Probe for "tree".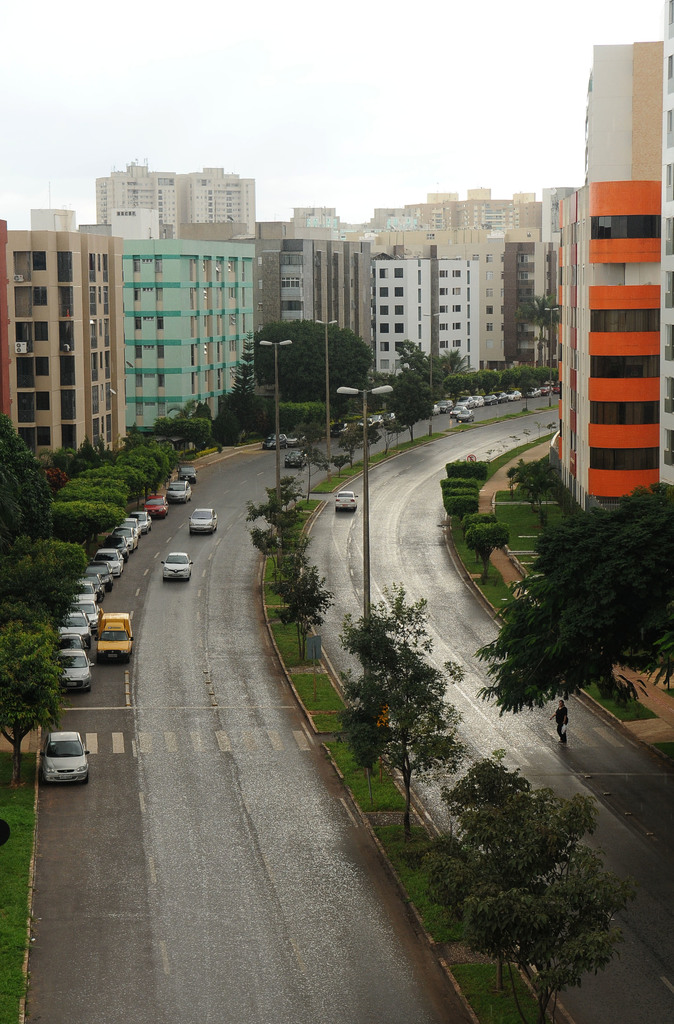
Probe result: box=[253, 474, 333, 627].
